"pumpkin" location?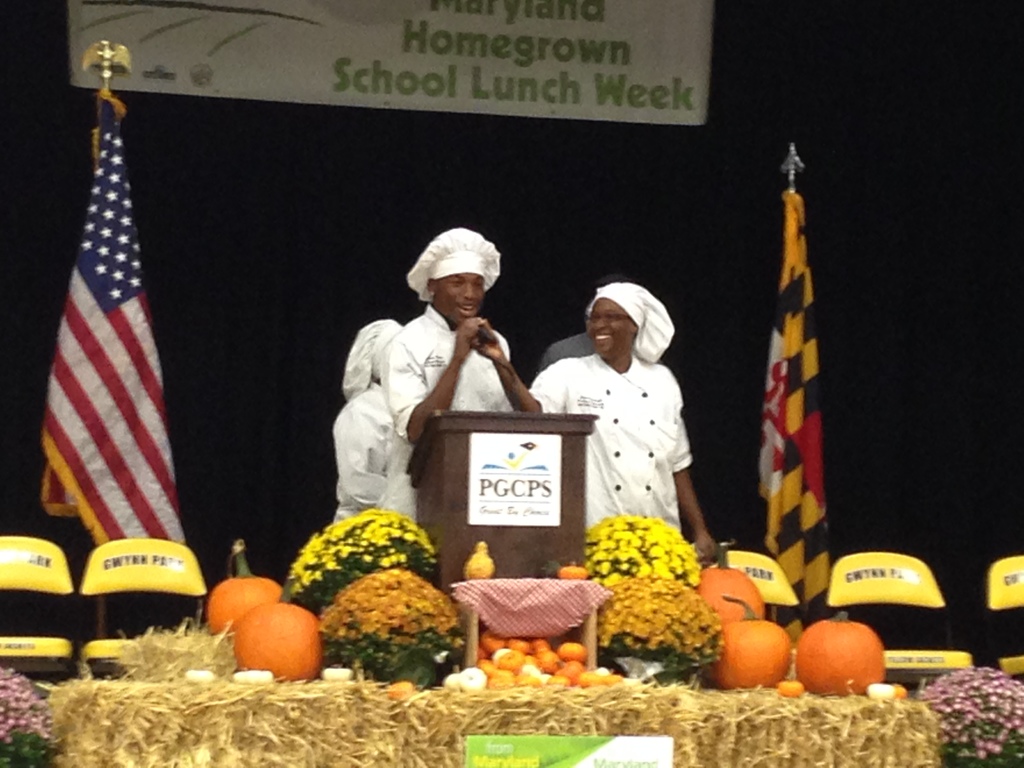
691:537:758:625
